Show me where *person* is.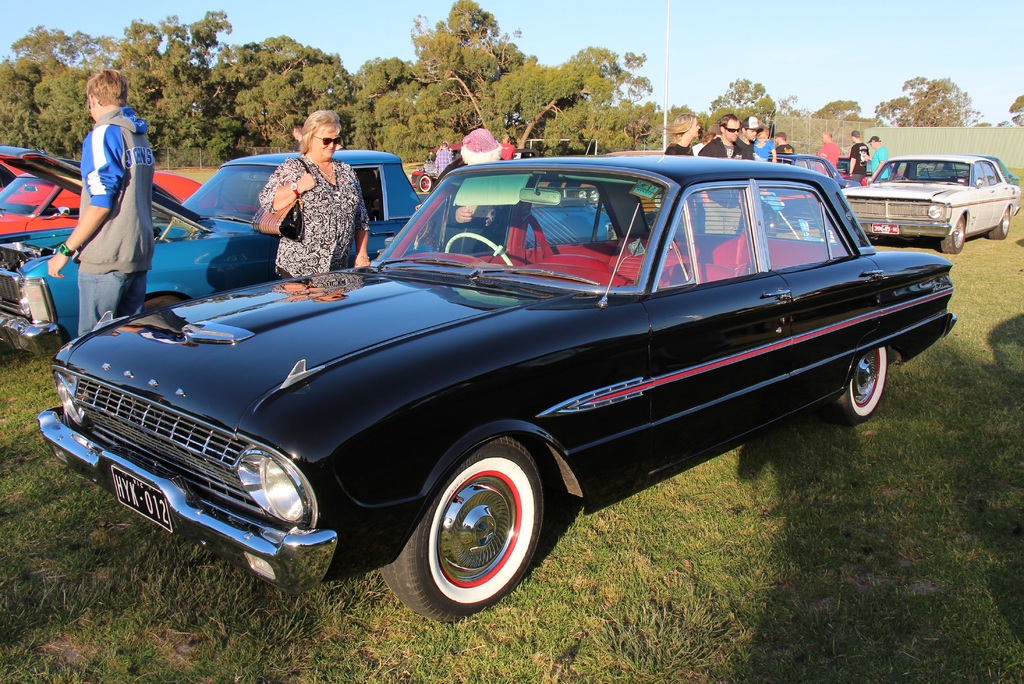
*person* is at left=748, top=121, right=780, bottom=163.
